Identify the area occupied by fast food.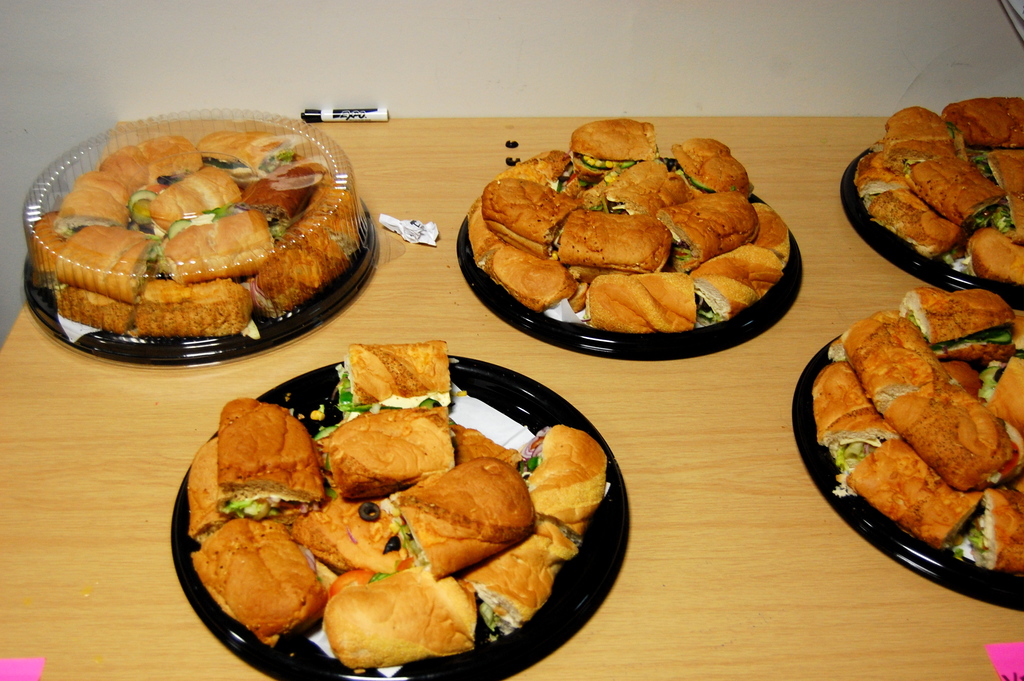
Area: (x1=835, y1=436, x2=972, y2=551).
